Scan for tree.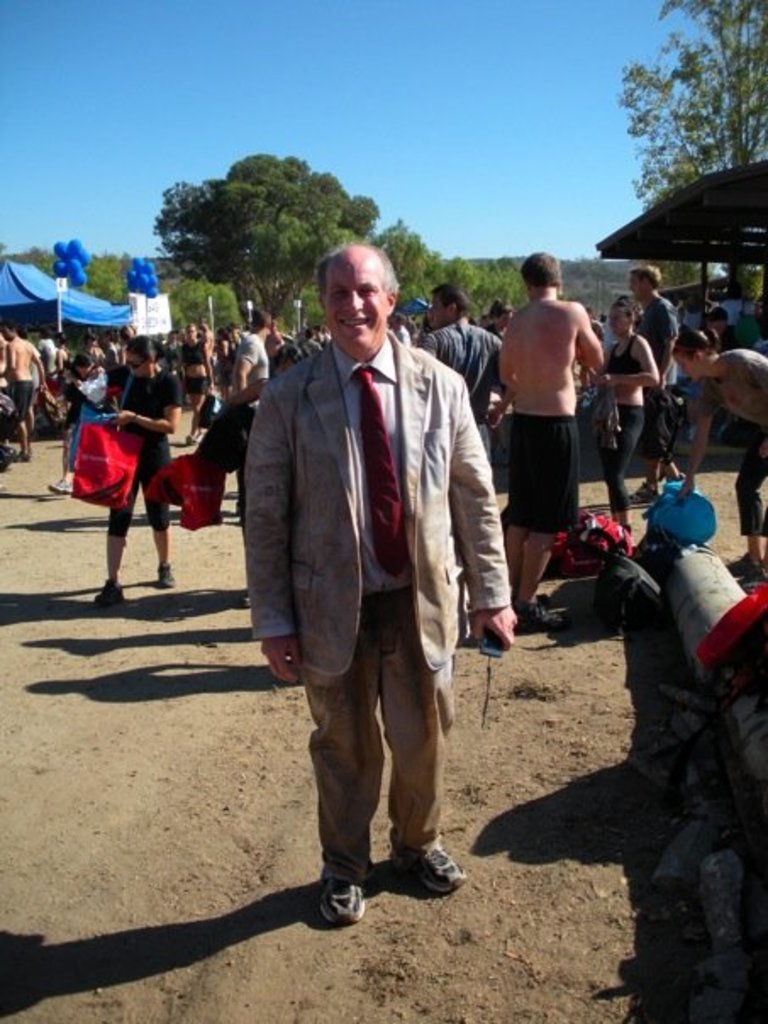
Scan result: bbox=(366, 217, 436, 314).
